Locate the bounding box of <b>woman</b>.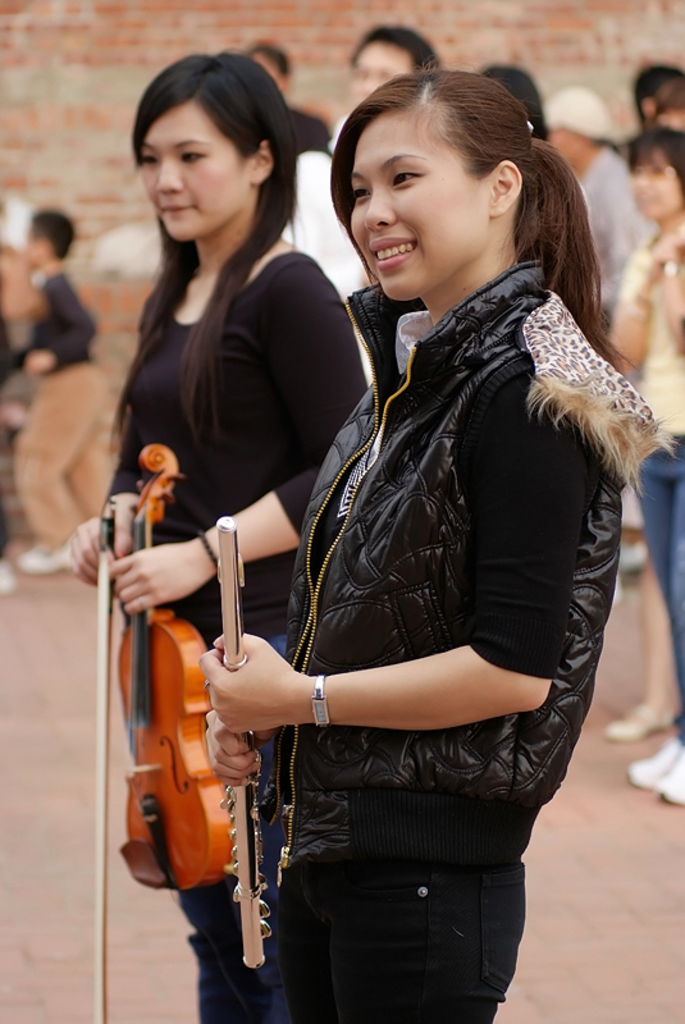
Bounding box: bbox=(612, 123, 684, 809).
